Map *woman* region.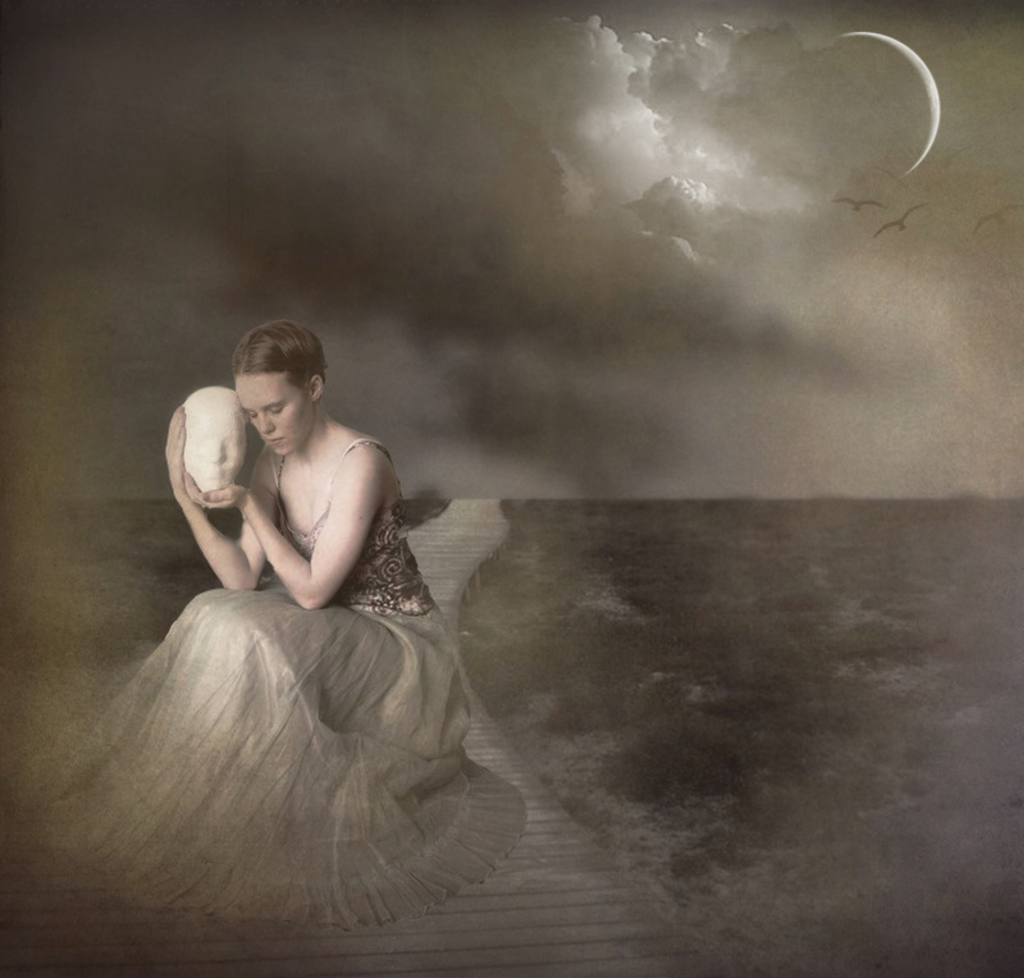
Mapped to bbox=(88, 275, 483, 922).
